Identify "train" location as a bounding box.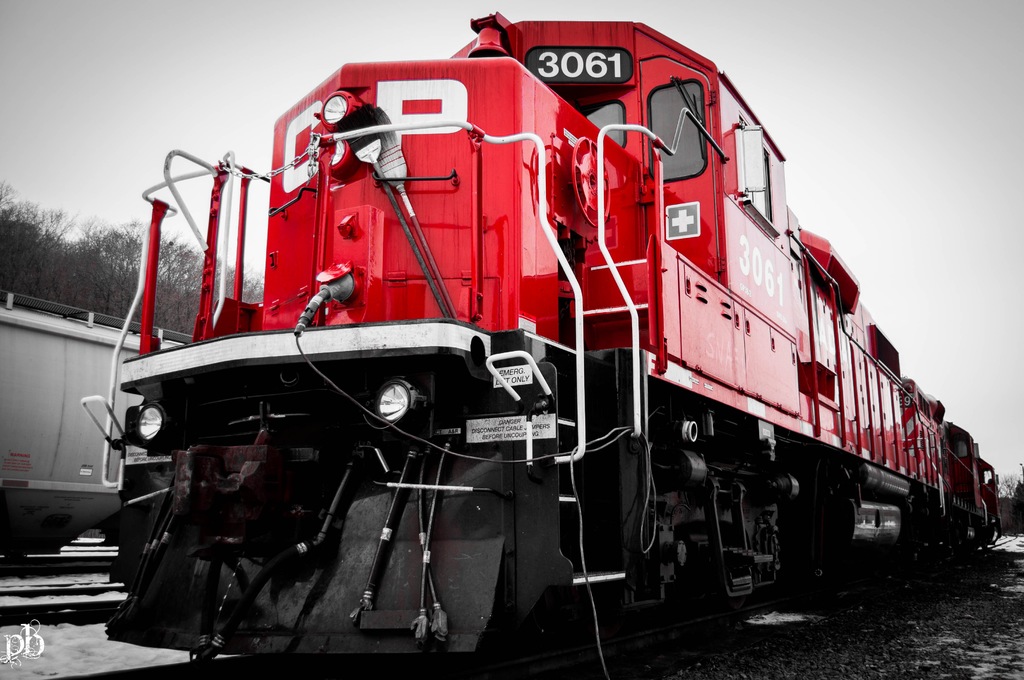
(0,291,202,592).
